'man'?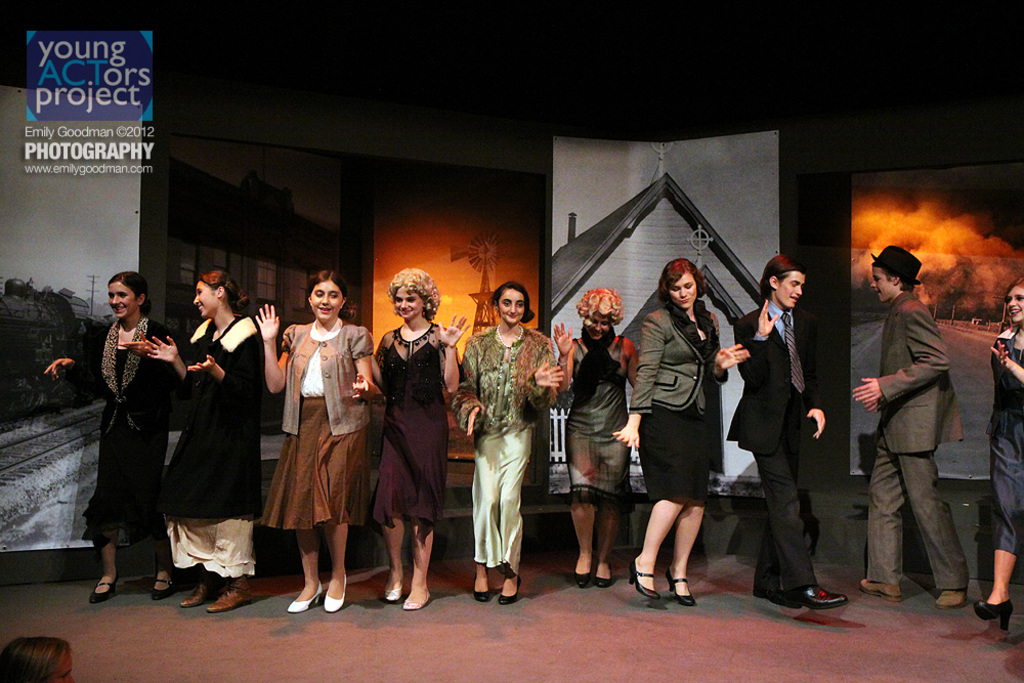
(x1=851, y1=241, x2=972, y2=606)
